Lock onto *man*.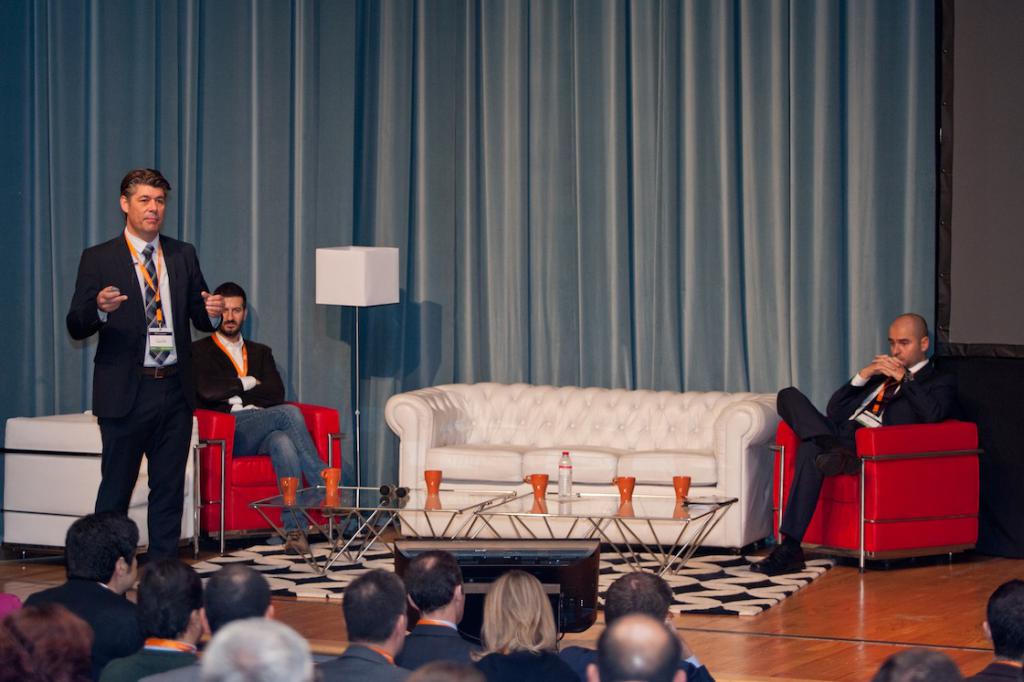
Locked: [x1=872, y1=643, x2=966, y2=681].
